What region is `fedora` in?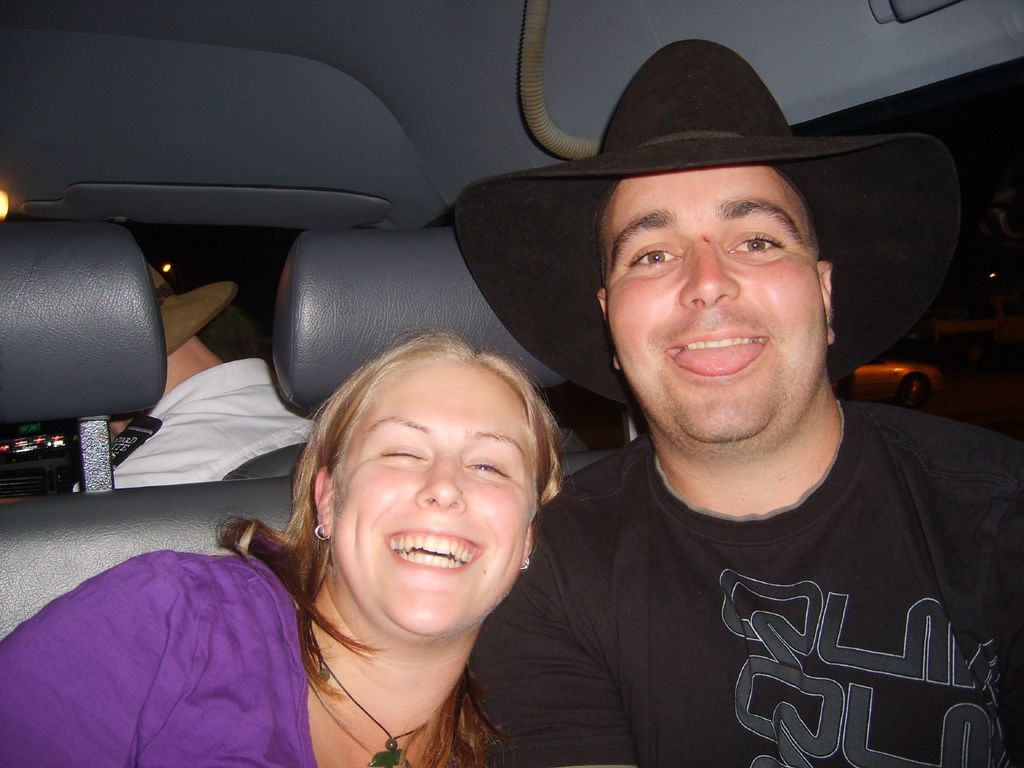
Rect(451, 36, 964, 406).
